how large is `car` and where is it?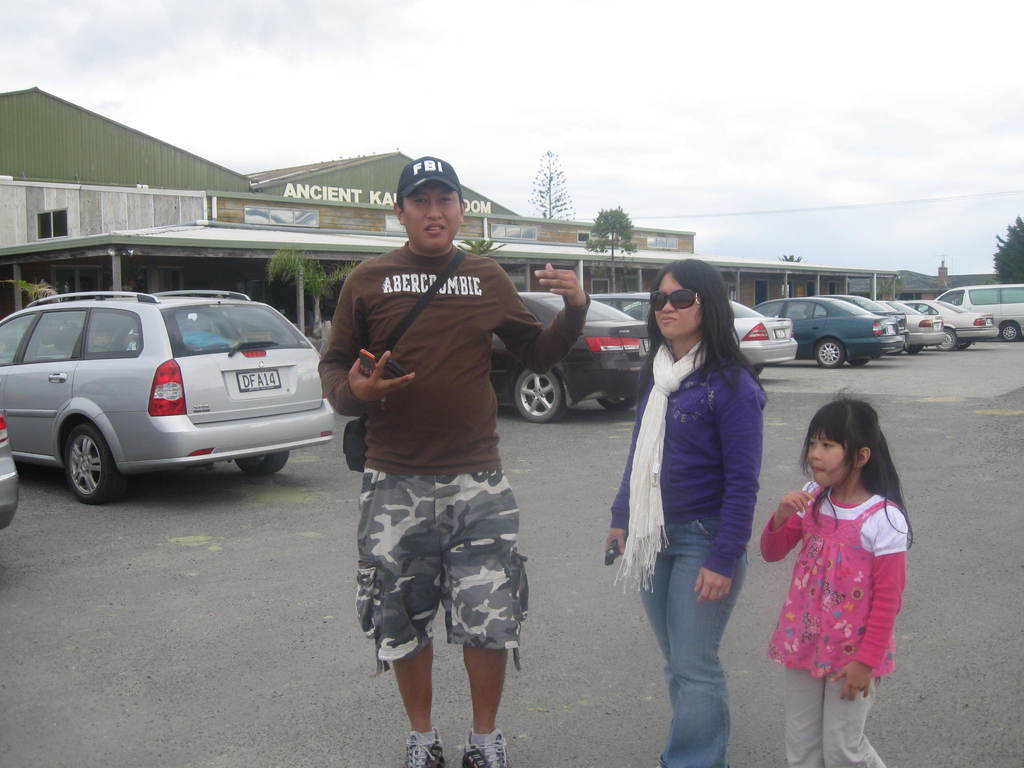
Bounding box: 0,417,22,532.
